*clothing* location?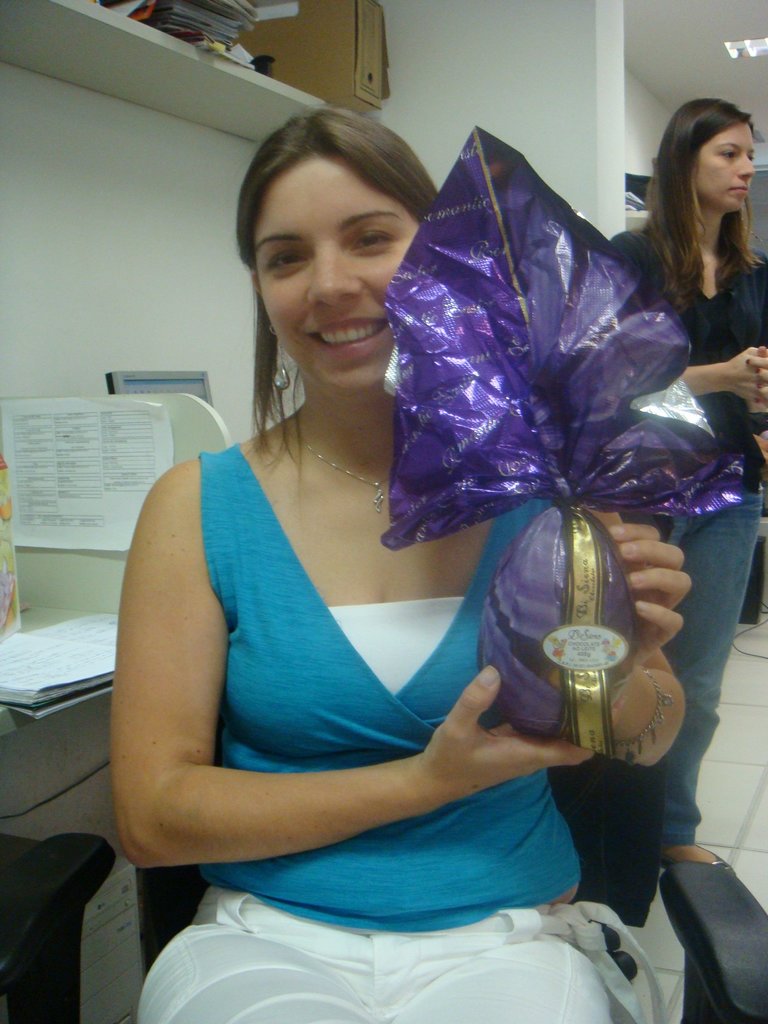
region(112, 270, 656, 988)
